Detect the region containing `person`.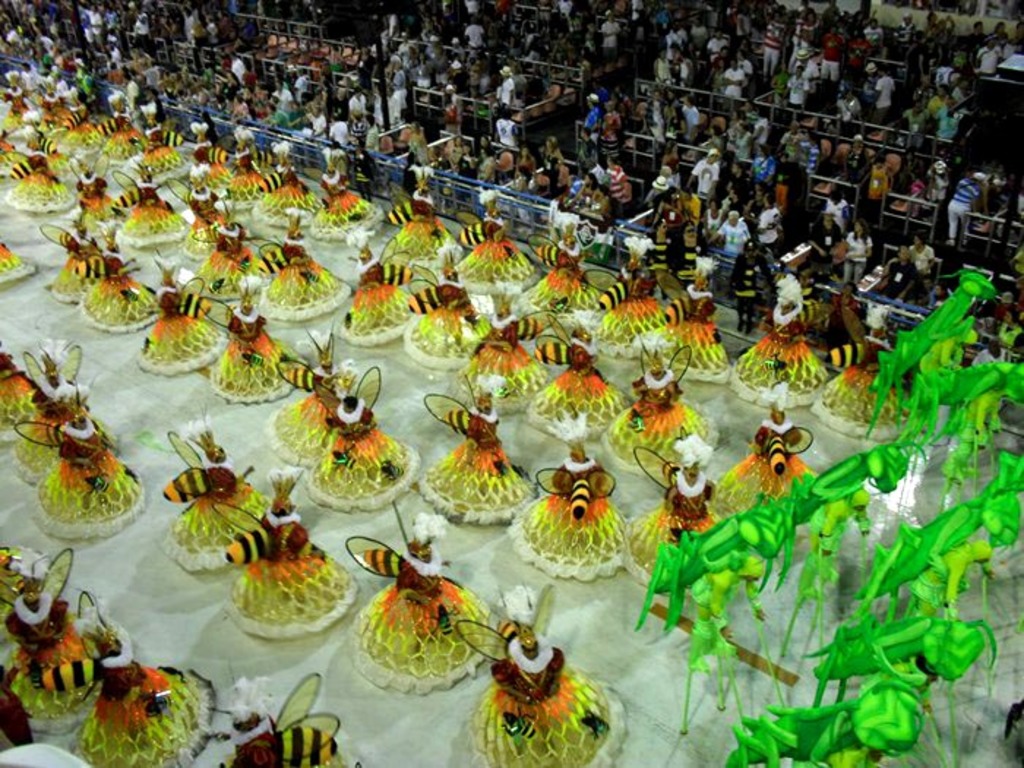
{"x1": 268, "y1": 158, "x2": 300, "y2": 238}.
